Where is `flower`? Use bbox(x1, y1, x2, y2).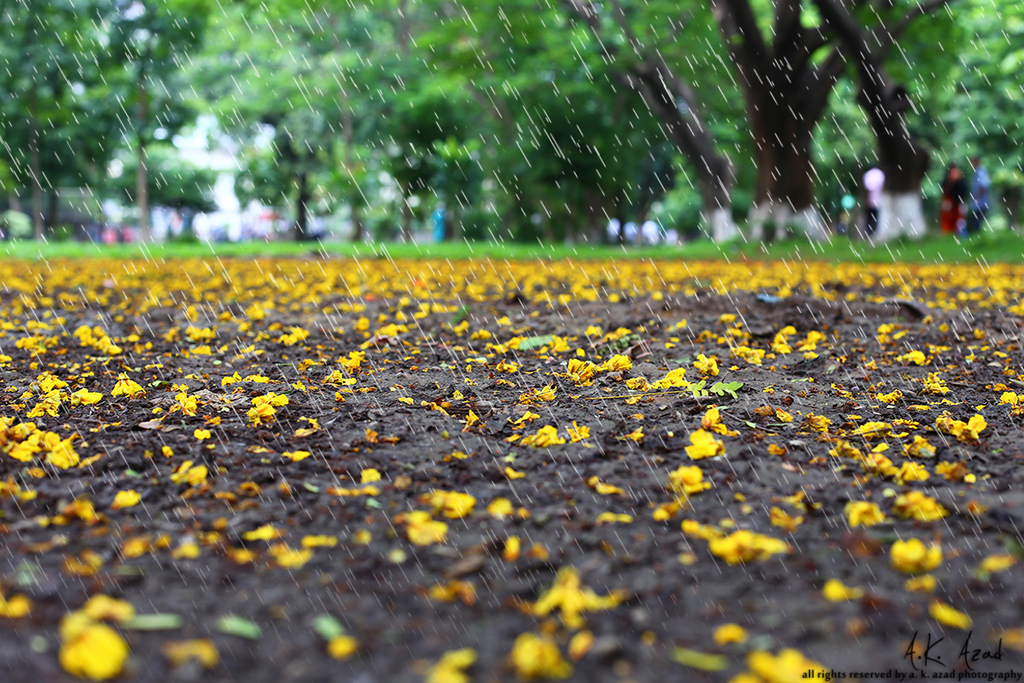
bbox(667, 464, 708, 494).
